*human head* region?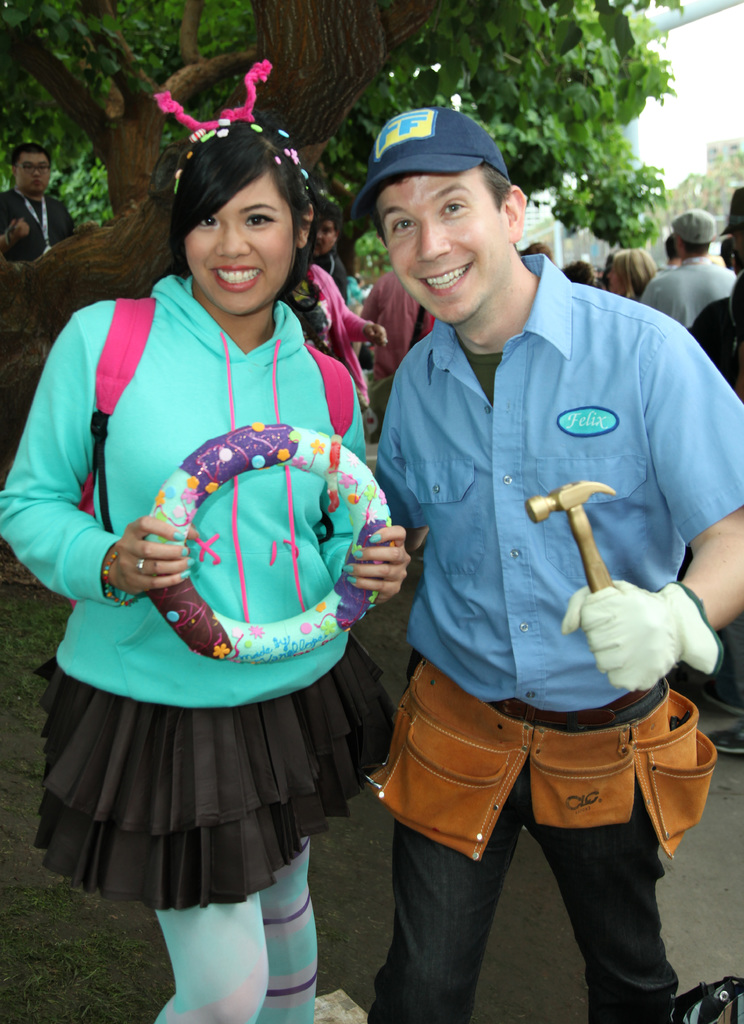
box=[6, 143, 50, 194]
